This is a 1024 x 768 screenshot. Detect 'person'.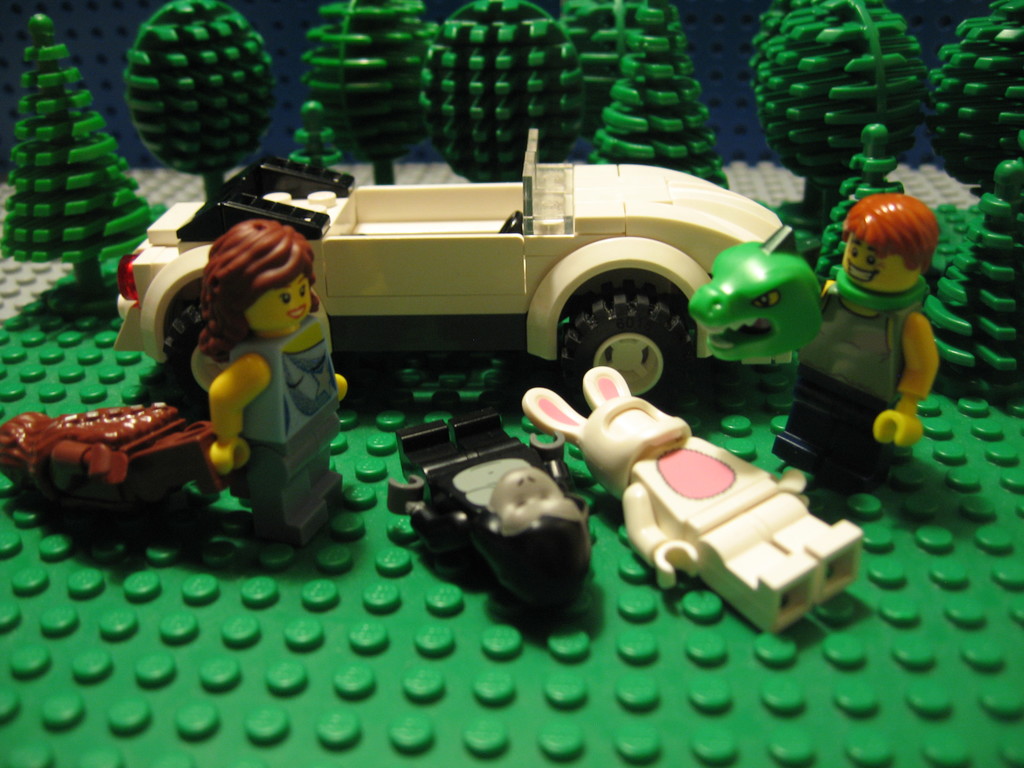
[376, 403, 592, 616].
